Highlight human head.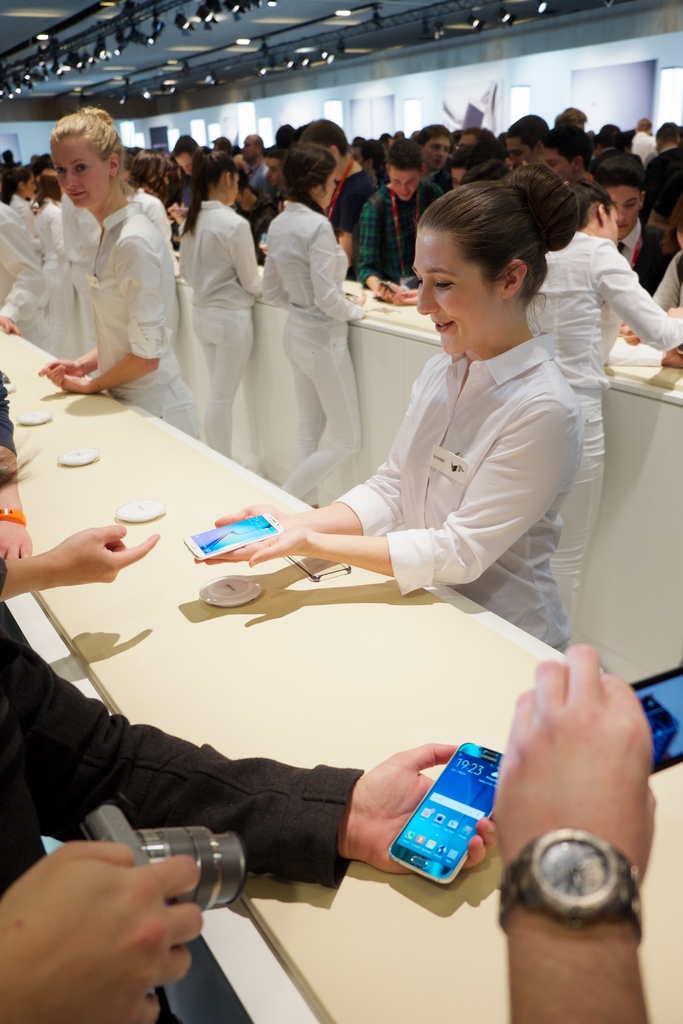
Highlighted region: x1=409, y1=168, x2=578, y2=336.
